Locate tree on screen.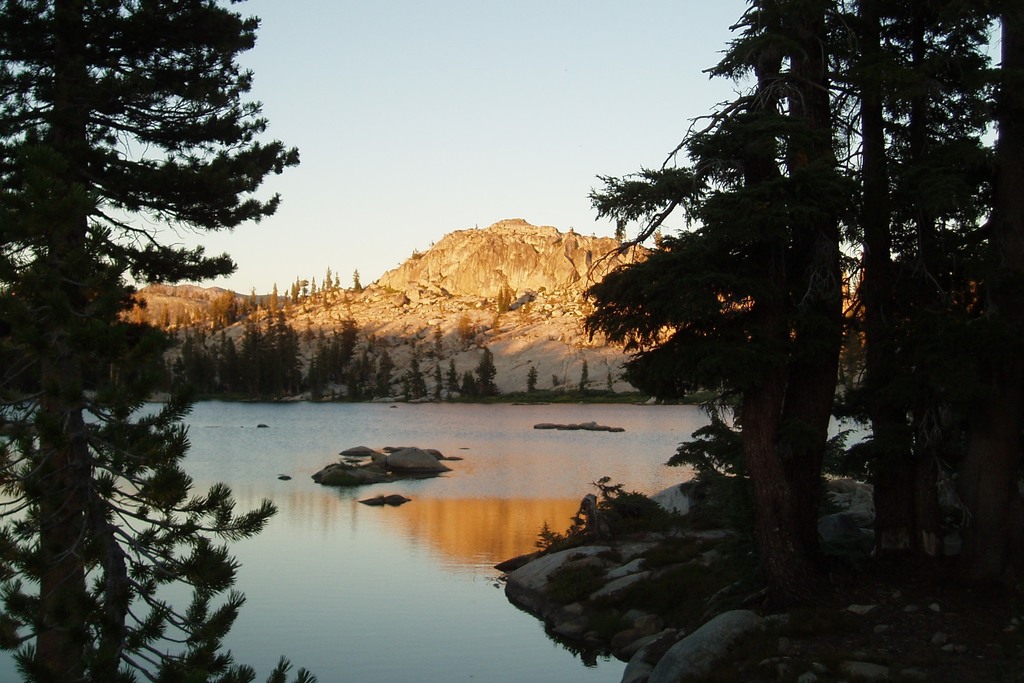
On screen at <bbox>446, 362, 456, 408</bbox>.
